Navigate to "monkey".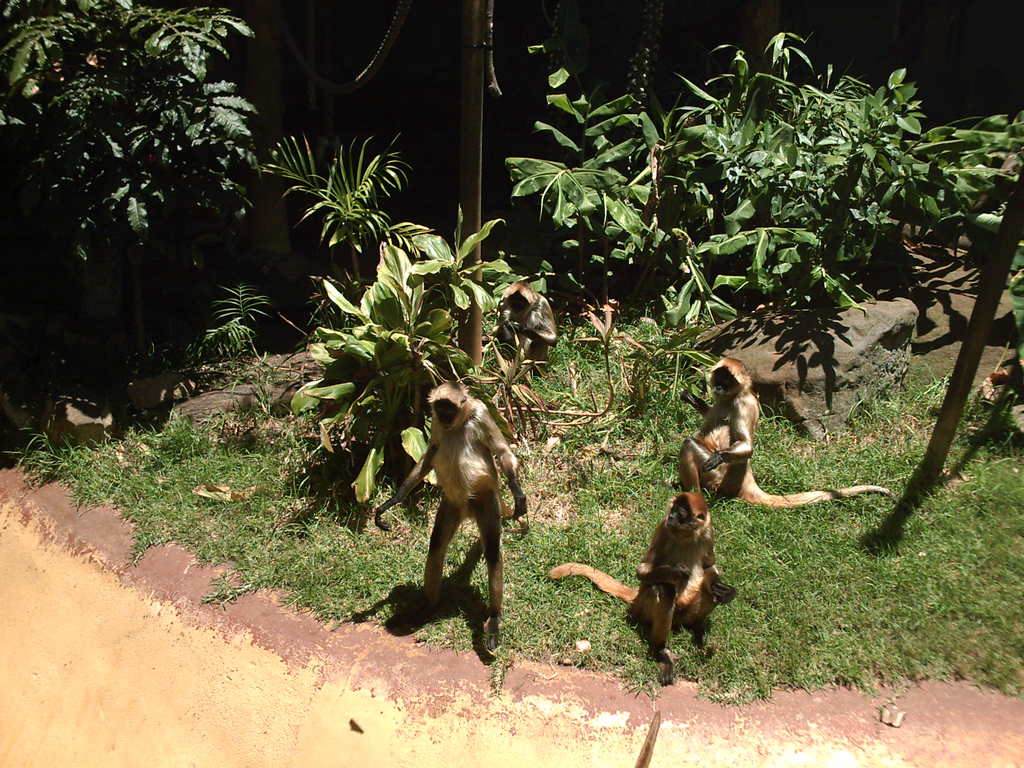
Navigation target: bbox=(547, 484, 751, 675).
